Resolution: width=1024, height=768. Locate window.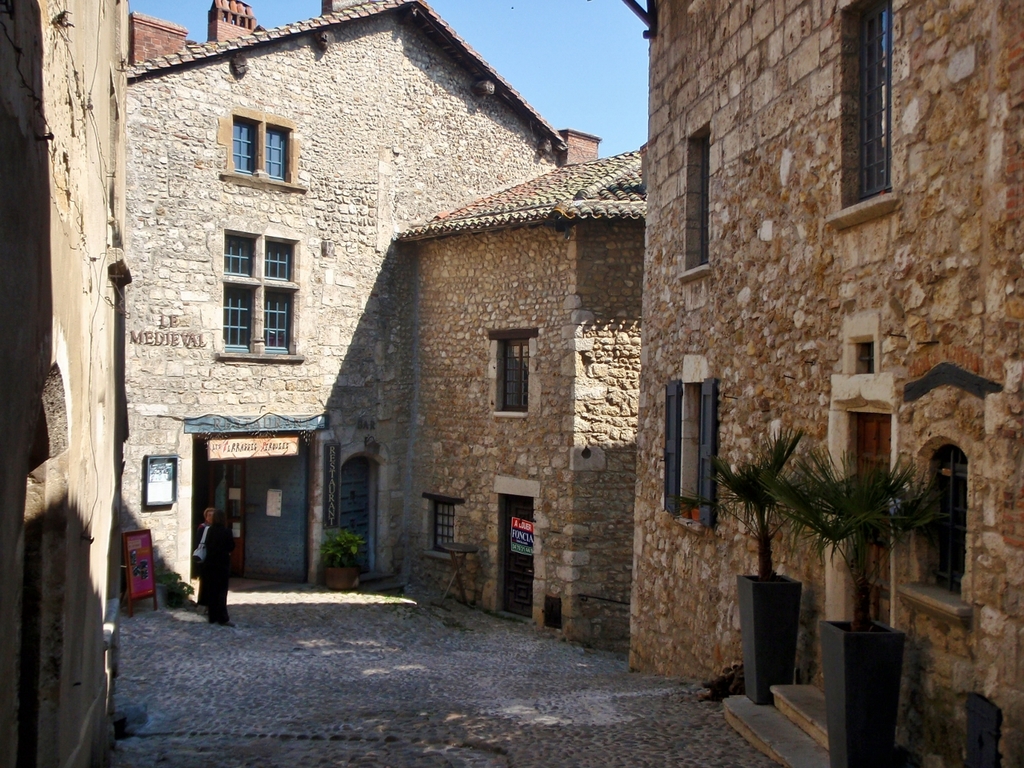
{"left": 265, "top": 242, "right": 297, "bottom": 282}.
